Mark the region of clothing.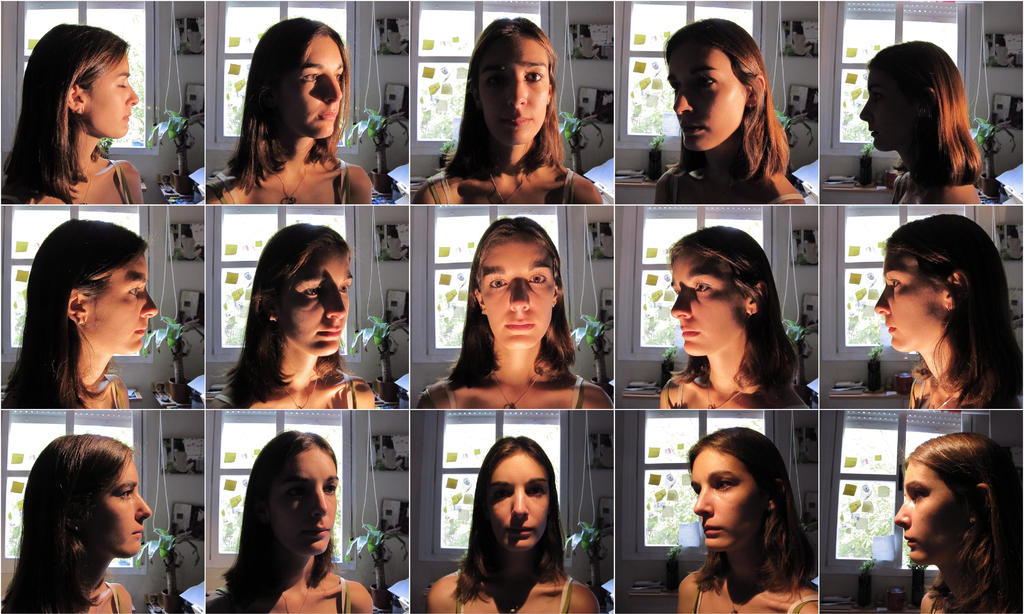
Region: x1=691, y1=581, x2=819, y2=613.
